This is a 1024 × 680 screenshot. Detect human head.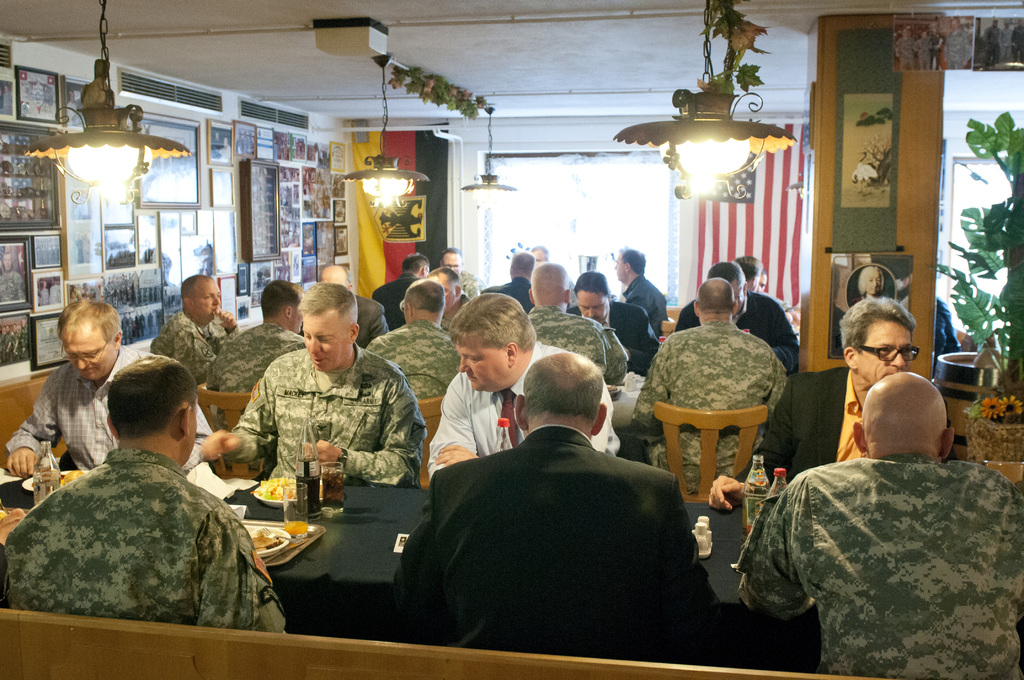
(left=840, top=294, right=922, bottom=386).
